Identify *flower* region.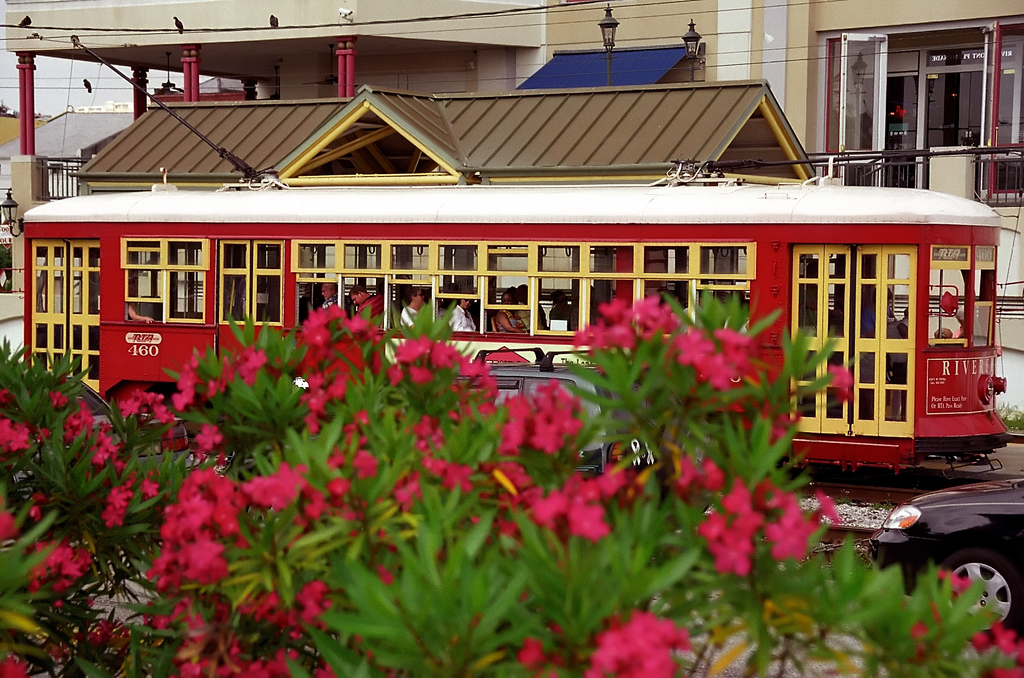
Region: box=[383, 322, 497, 518].
